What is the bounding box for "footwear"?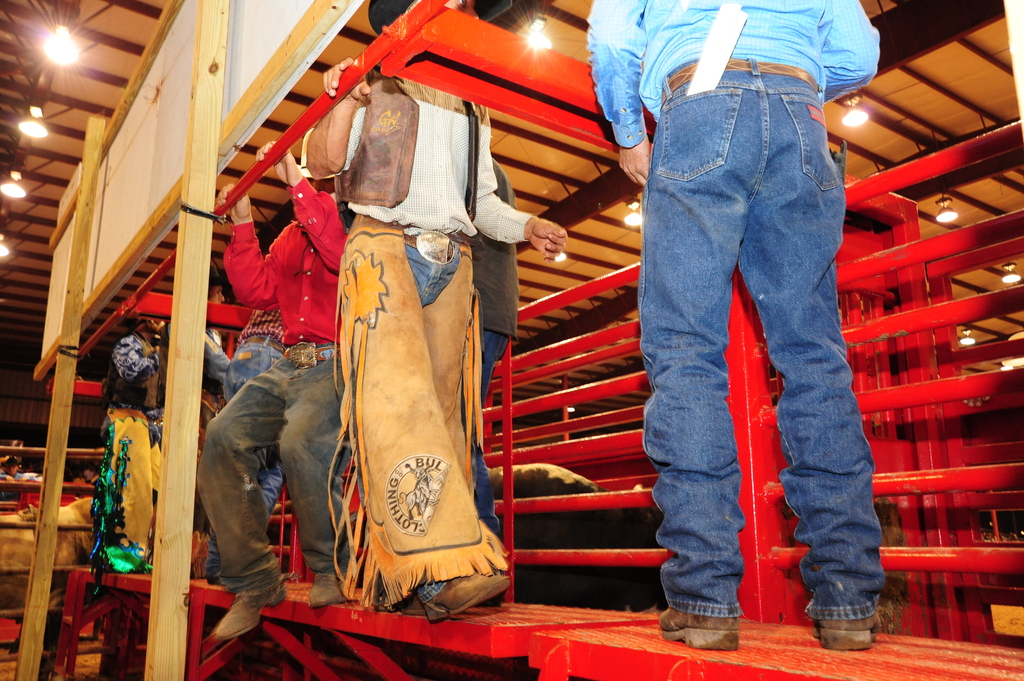
bbox(807, 617, 886, 650).
